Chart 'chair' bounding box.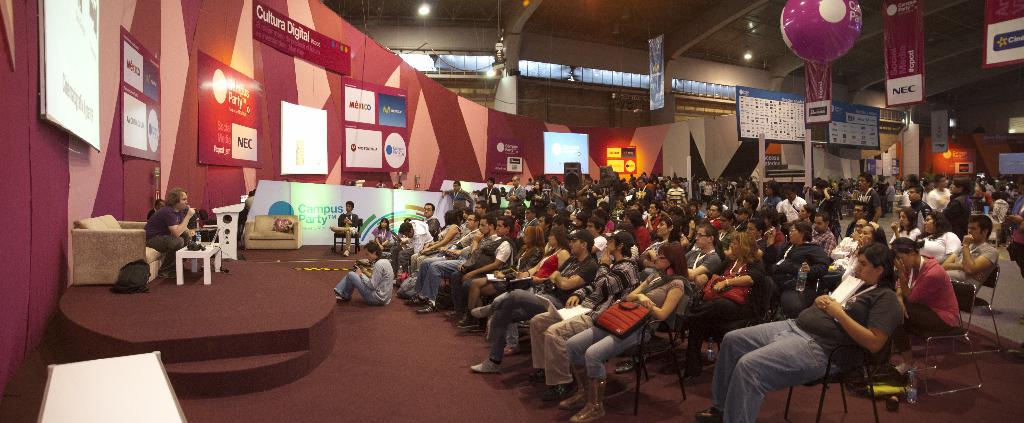
Charted: crop(910, 279, 985, 399).
